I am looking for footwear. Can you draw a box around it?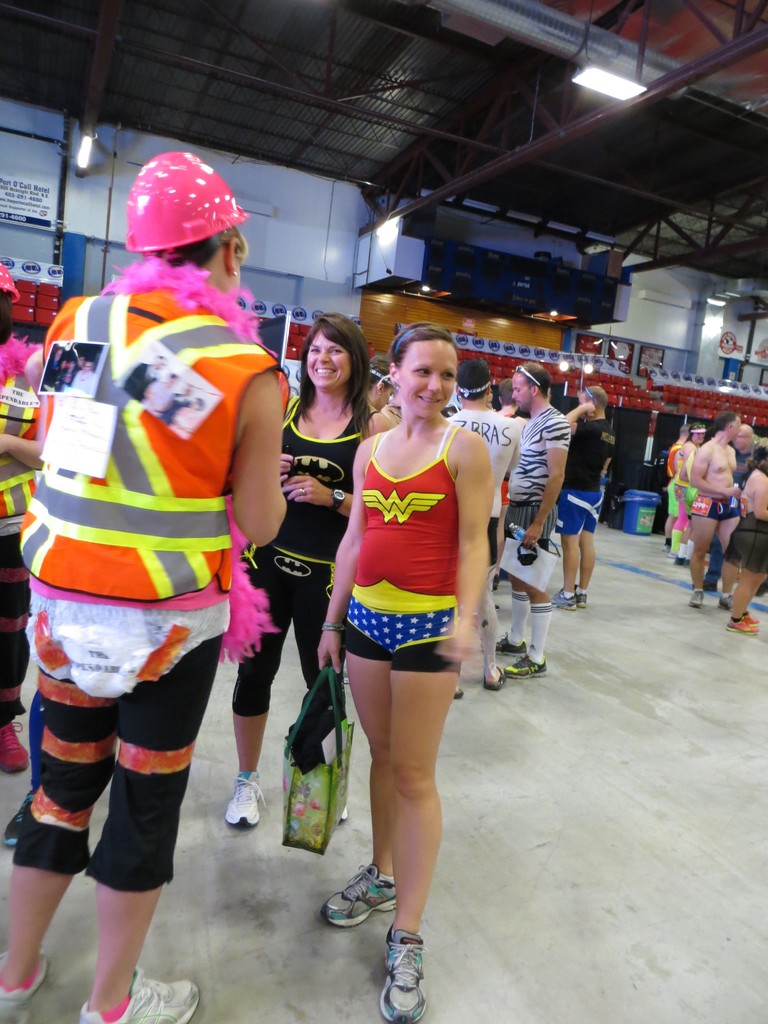
Sure, the bounding box is detection(691, 592, 703, 611).
